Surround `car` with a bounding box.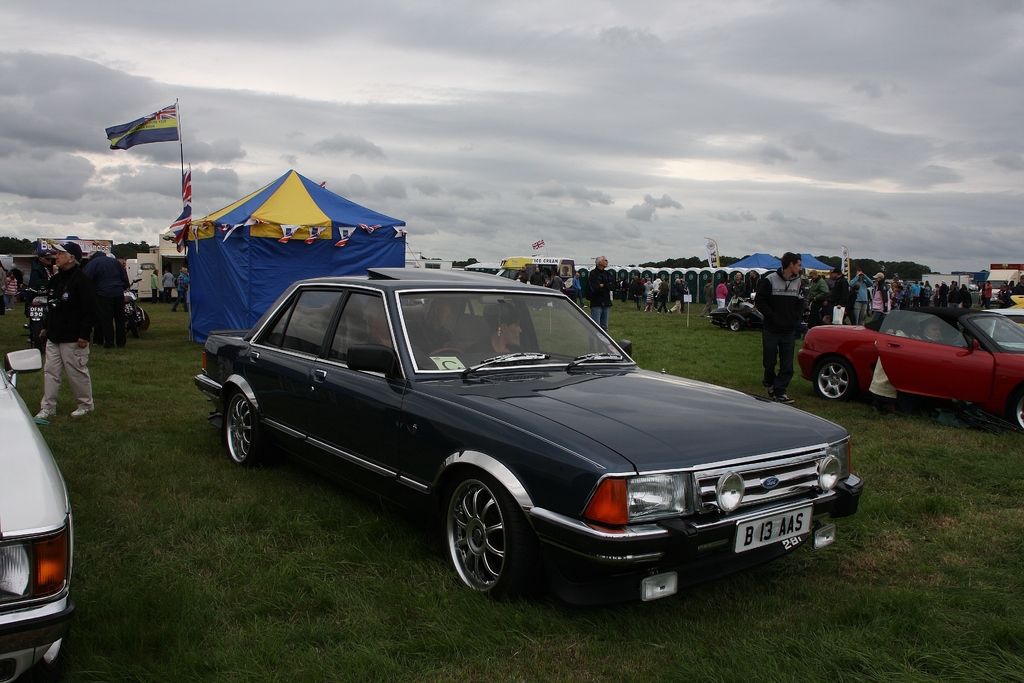
BBox(892, 283, 932, 301).
